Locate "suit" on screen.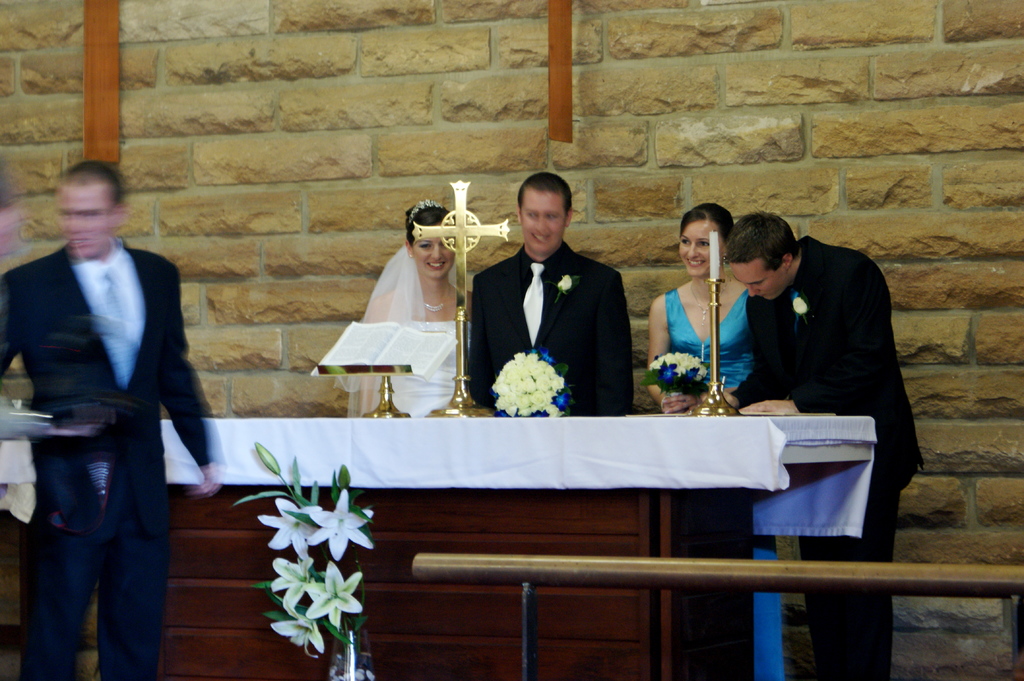
On screen at rect(14, 162, 206, 680).
